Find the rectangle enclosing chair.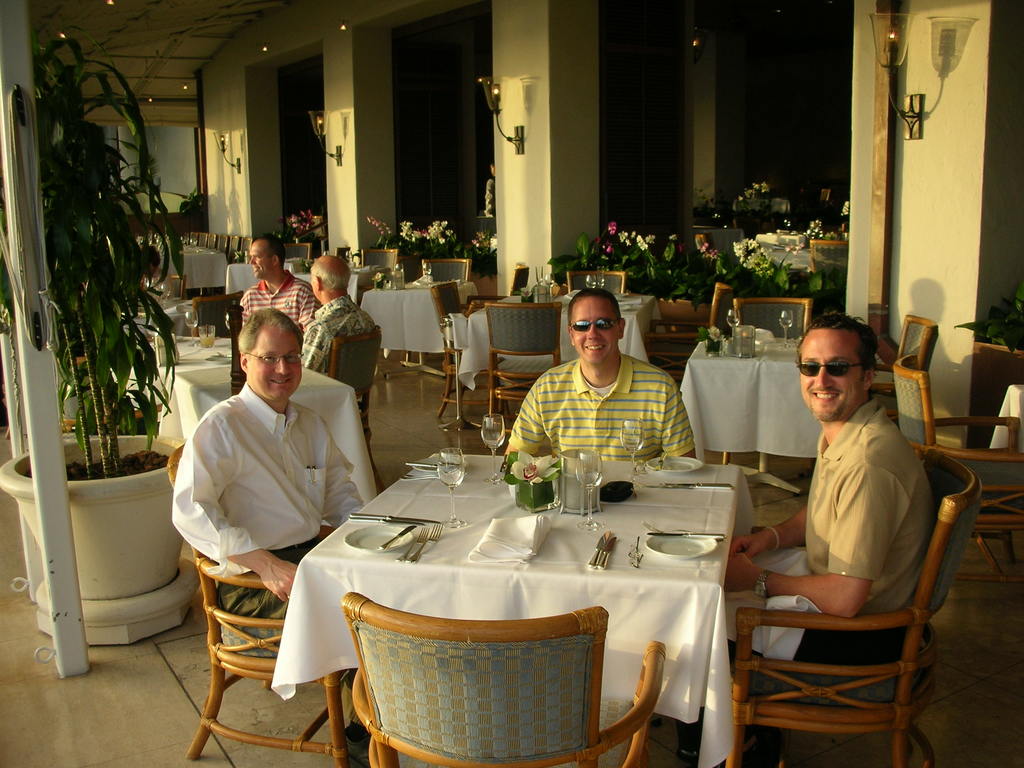
427:278:499:415.
